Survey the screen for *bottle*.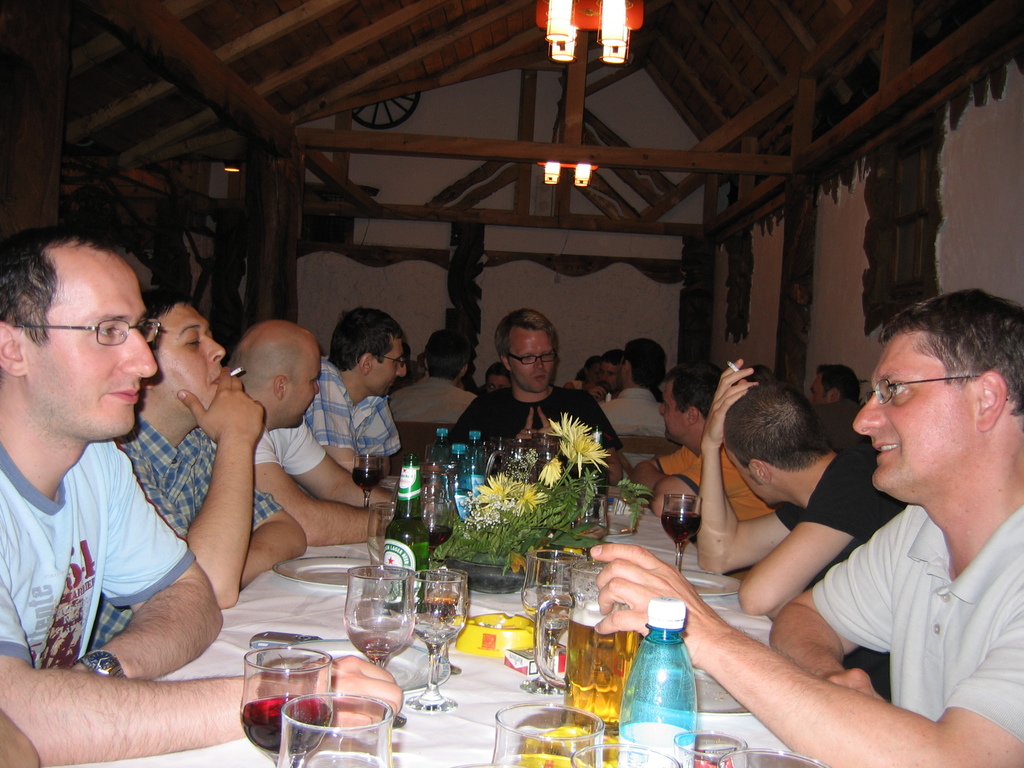
Survey found: <region>384, 452, 432, 609</region>.
